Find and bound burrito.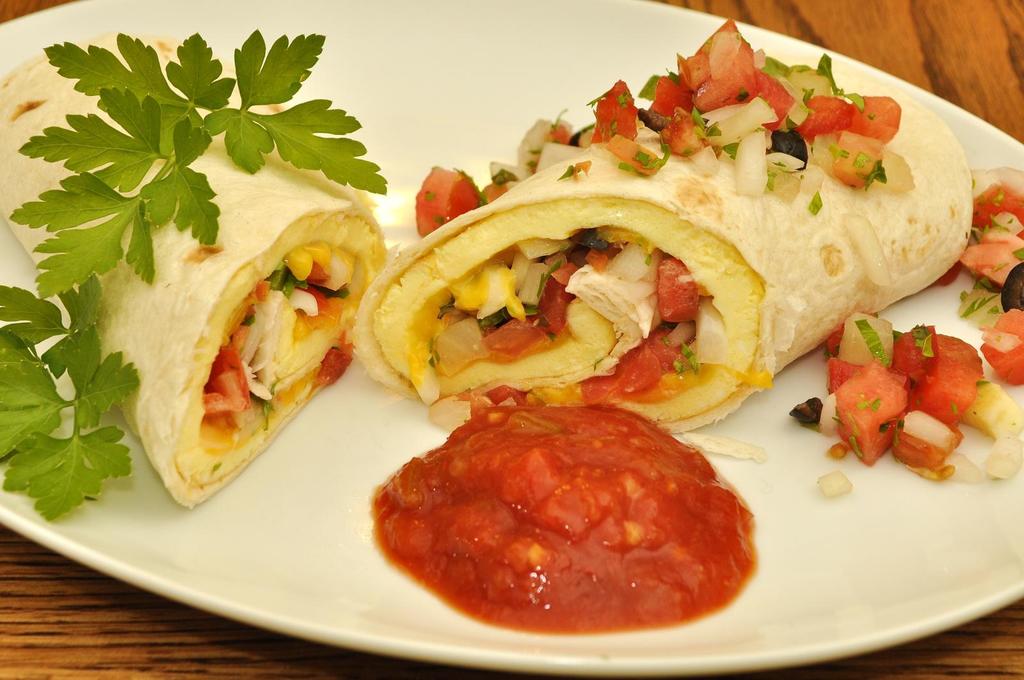
Bound: bbox=(340, 12, 1023, 459).
